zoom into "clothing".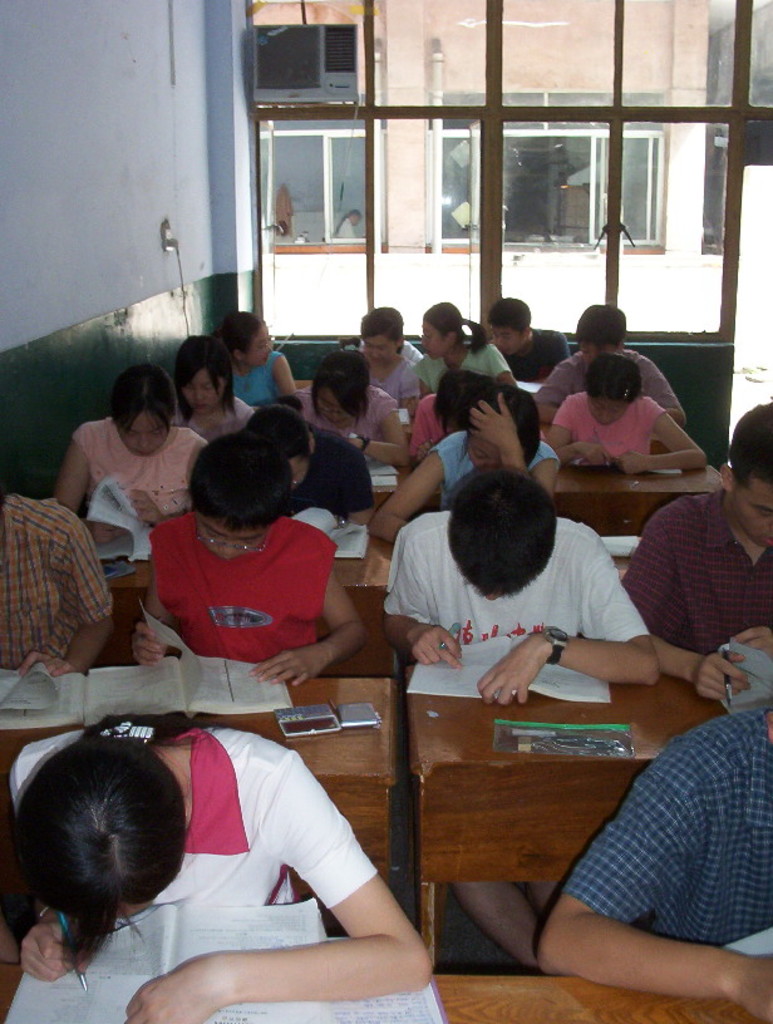
Zoom target: locate(292, 389, 400, 432).
